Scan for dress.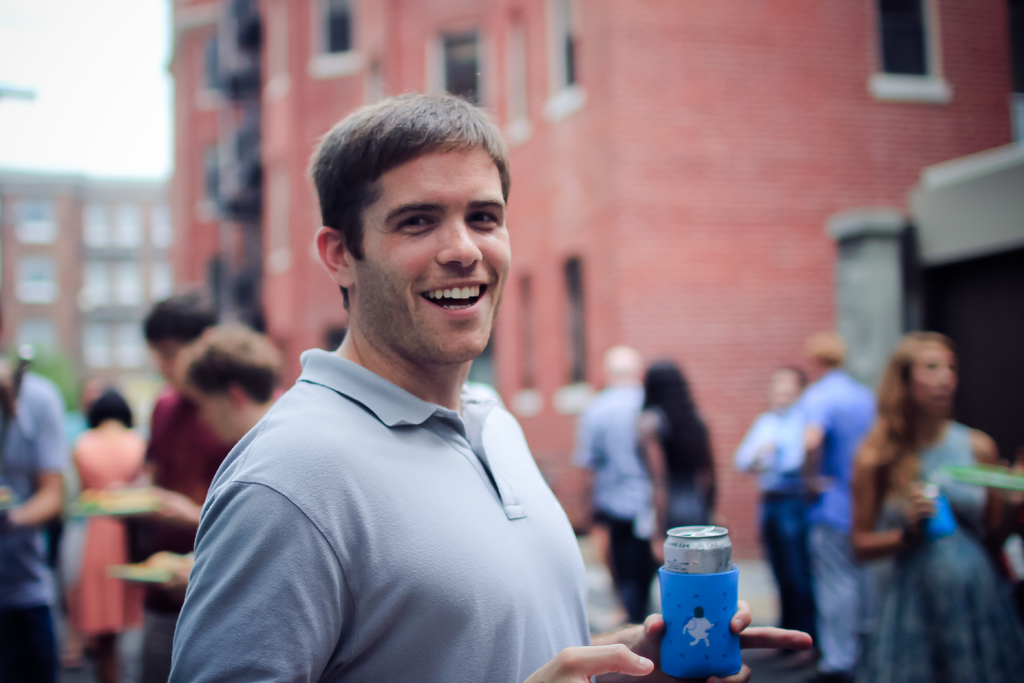
Scan result: [636,408,711,535].
